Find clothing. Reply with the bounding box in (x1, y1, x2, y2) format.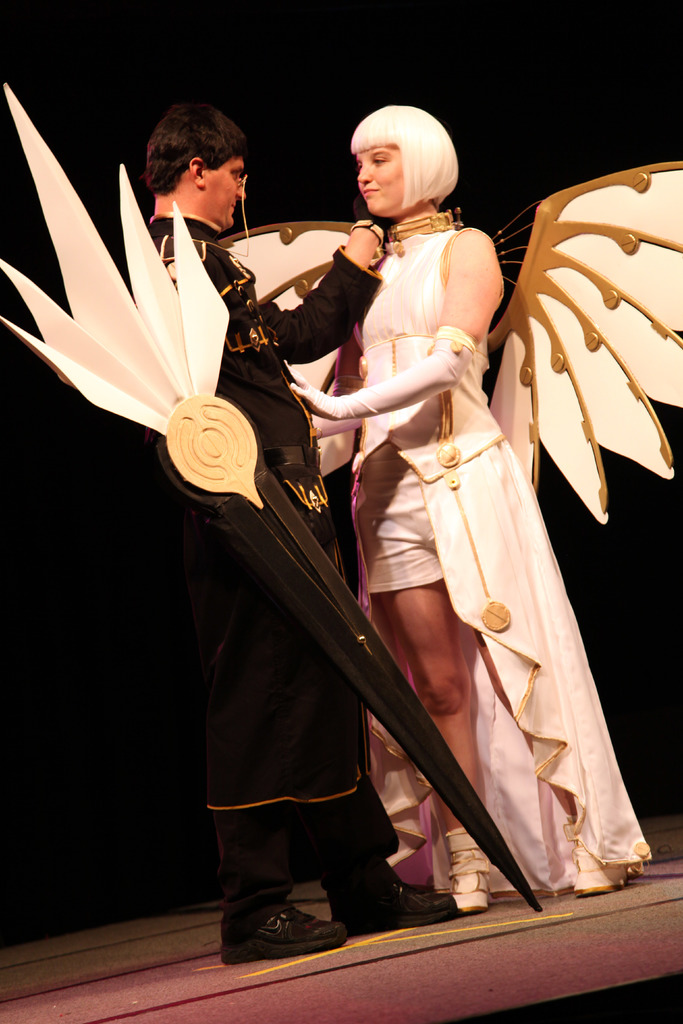
(143, 207, 364, 886).
